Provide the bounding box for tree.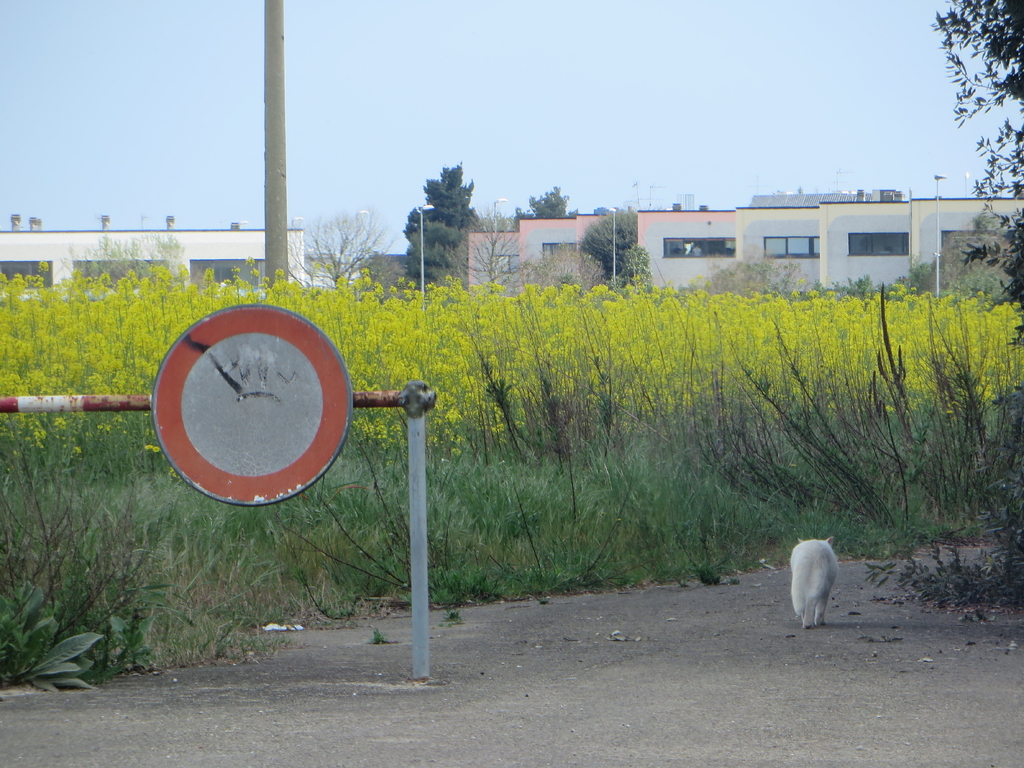
580:208:649:290.
